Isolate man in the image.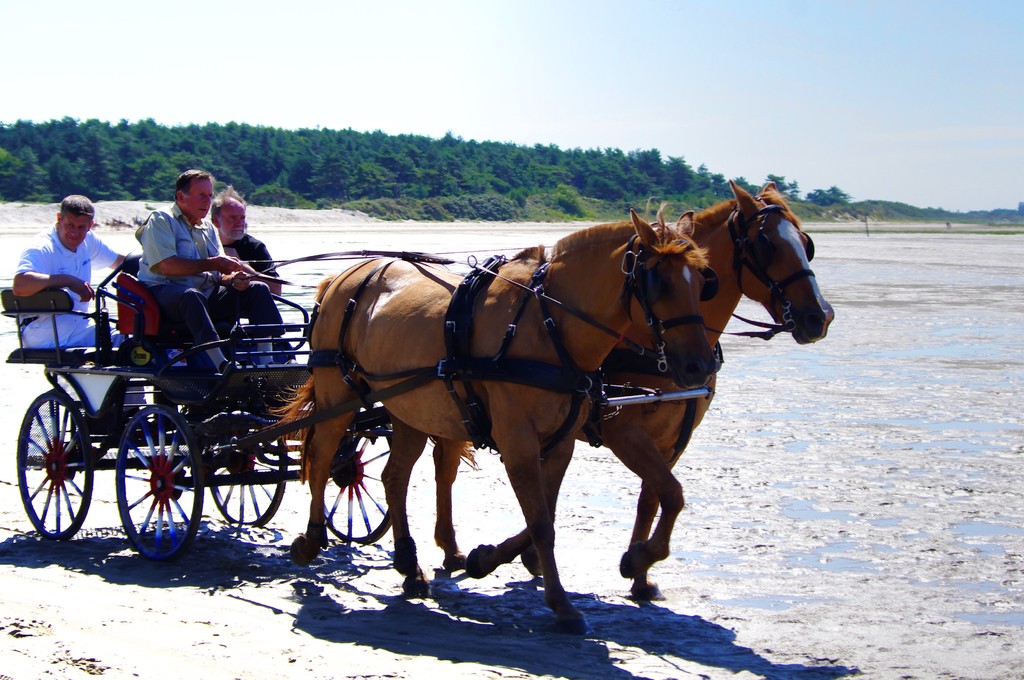
Isolated region: (x1=136, y1=169, x2=285, y2=374).
